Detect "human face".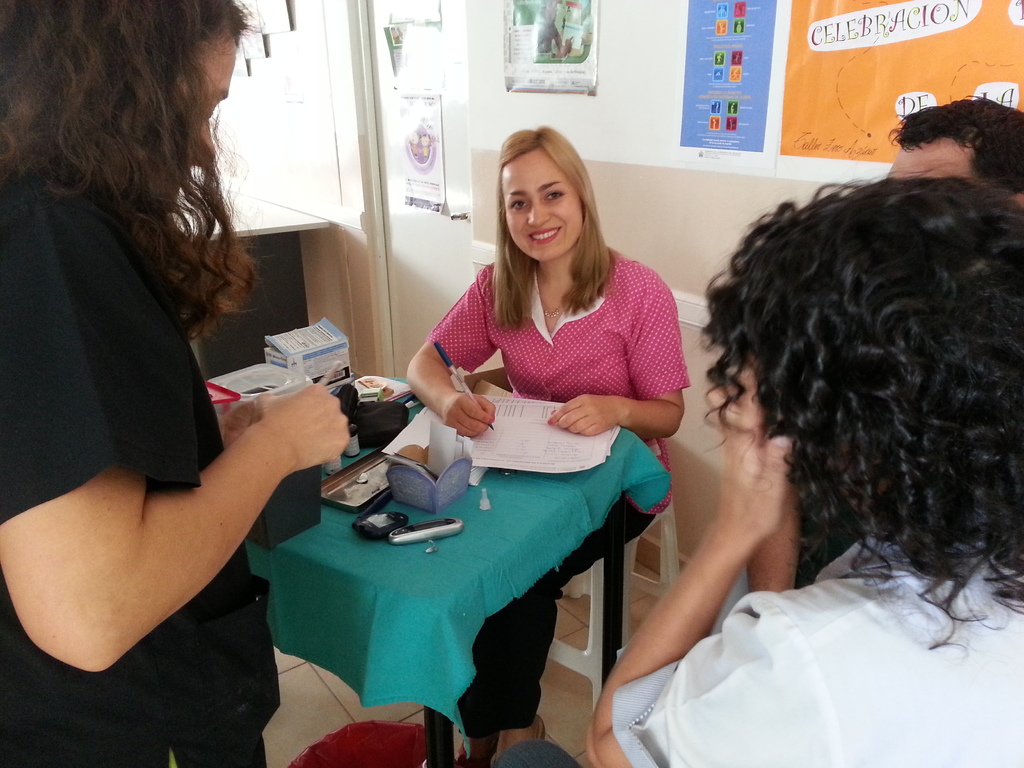
Detected at [501, 146, 582, 266].
